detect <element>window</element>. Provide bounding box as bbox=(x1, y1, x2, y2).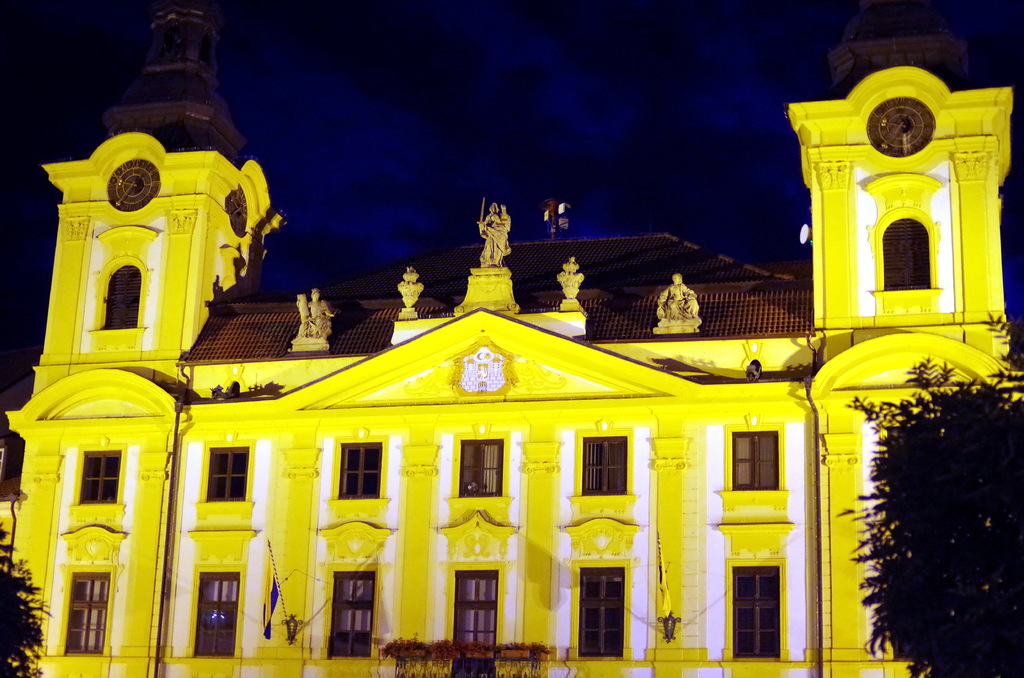
bbox=(574, 562, 631, 665).
